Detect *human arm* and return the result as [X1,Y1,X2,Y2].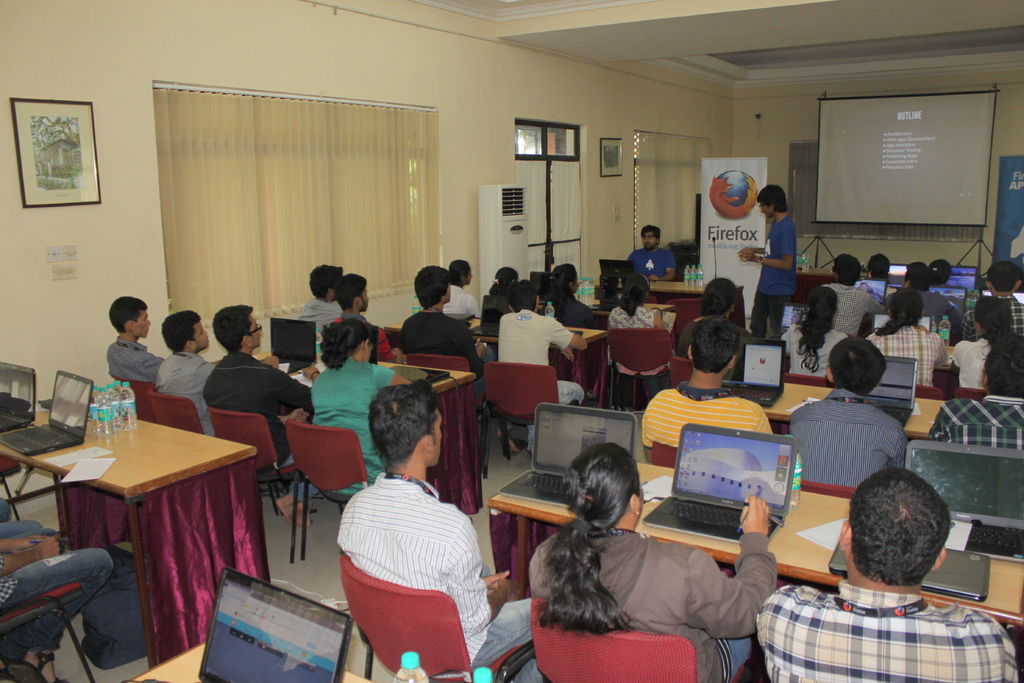
[369,358,413,390].
